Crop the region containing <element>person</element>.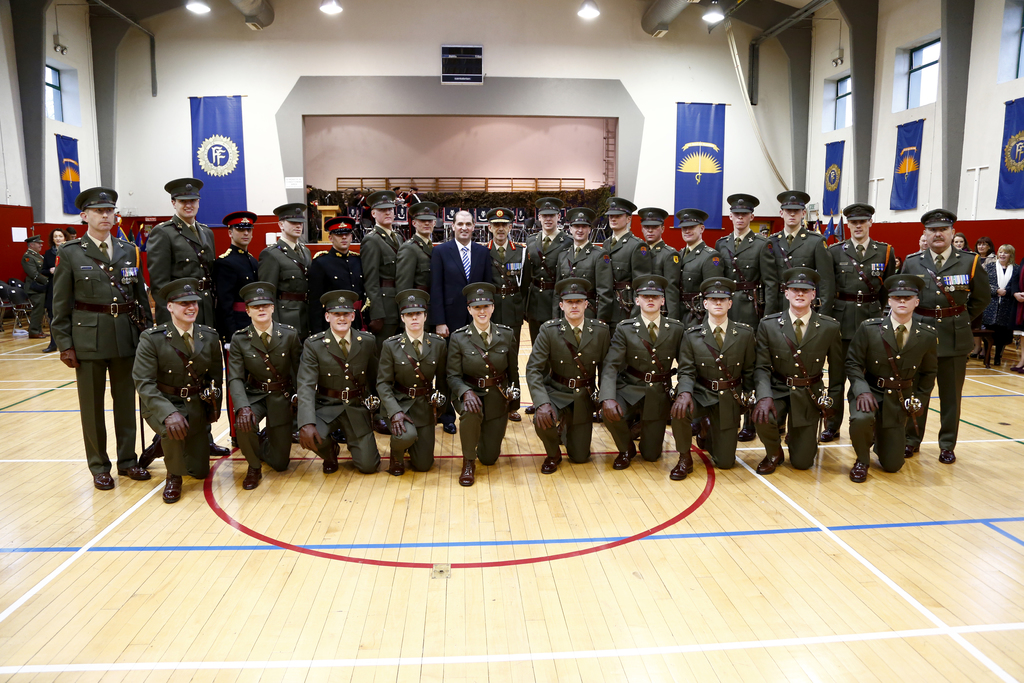
Crop region: [x1=445, y1=282, x2=518, y2=485].
